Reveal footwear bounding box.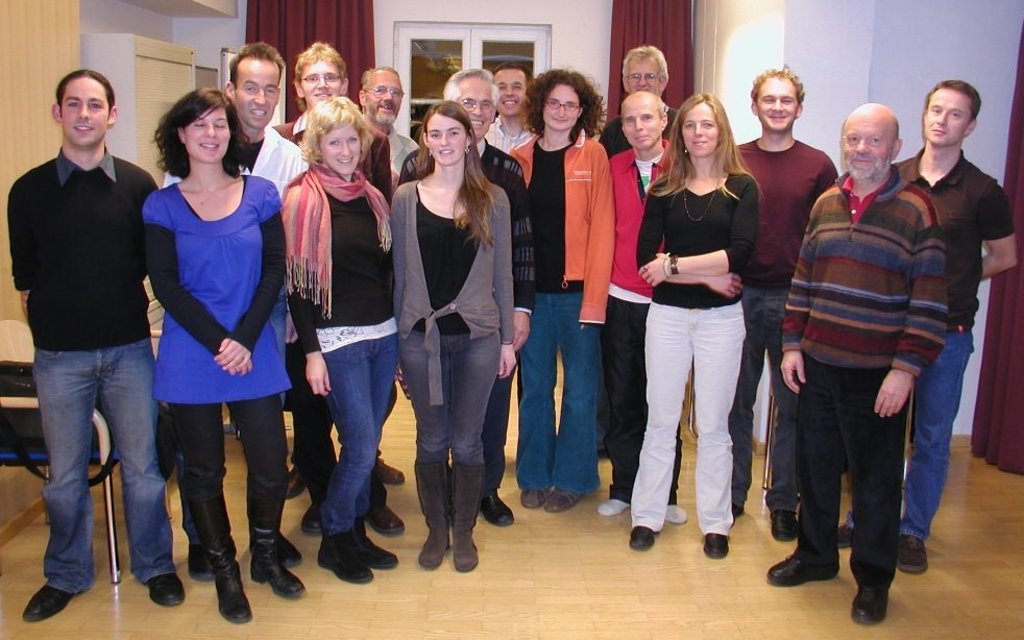
Revealed: 771, 501, 806, 541.
